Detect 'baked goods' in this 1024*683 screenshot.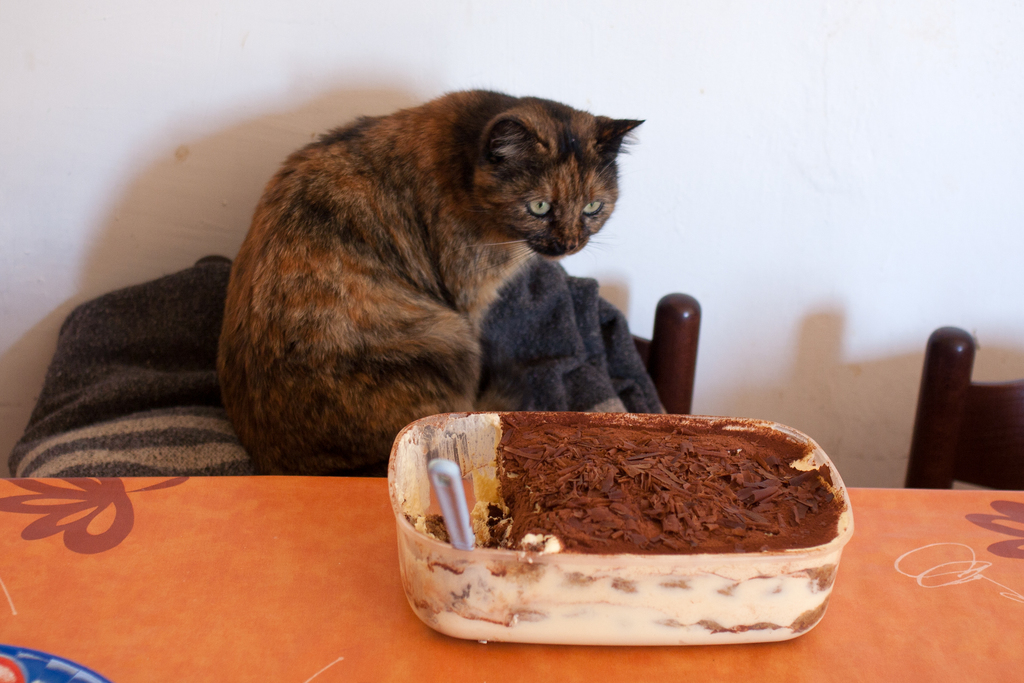
Detection: [497, 416, 848, 548].
